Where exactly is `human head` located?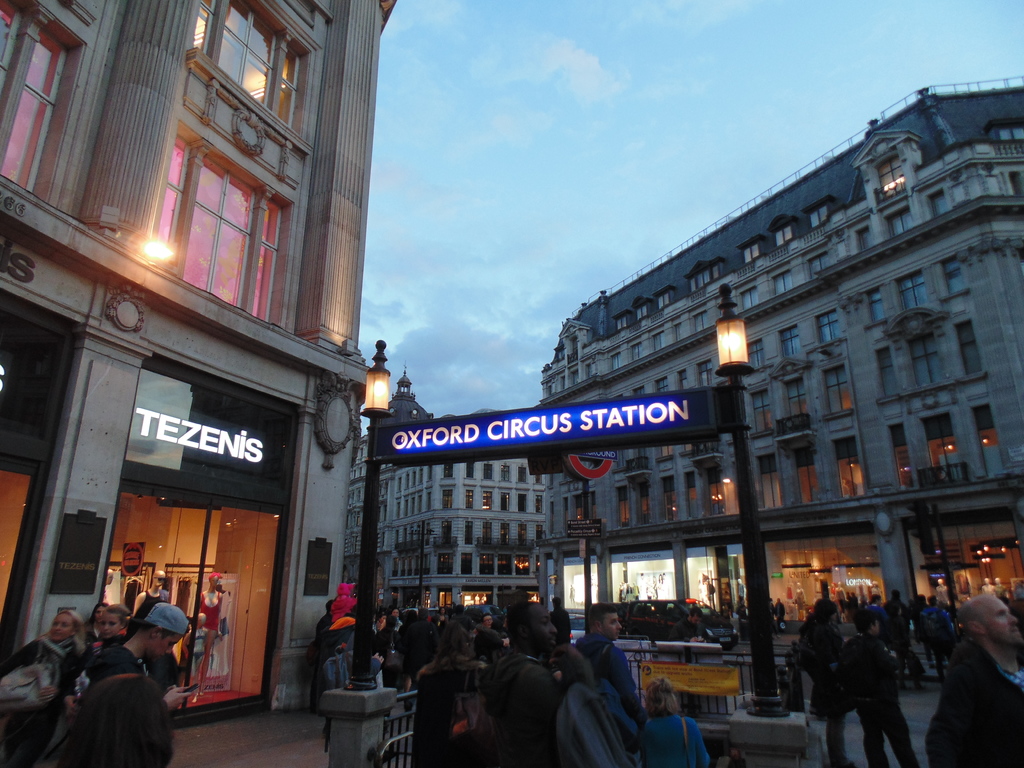
Its bounding box is (left=81, top=648, right=150, bottom=689).
